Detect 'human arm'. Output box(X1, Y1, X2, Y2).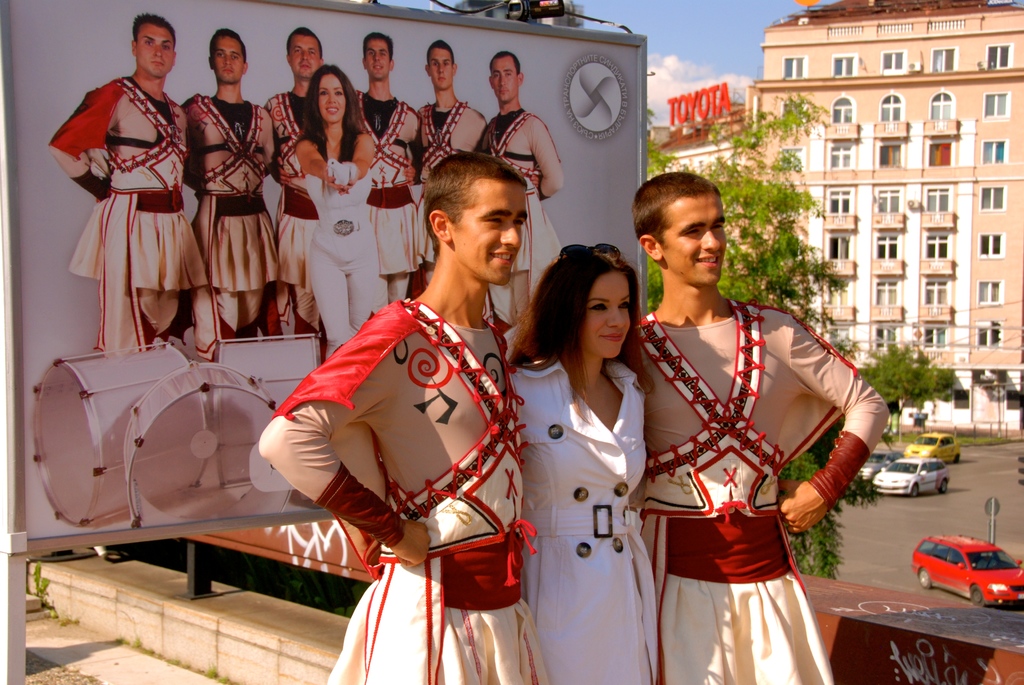
box(290, 134, 346, 194).
